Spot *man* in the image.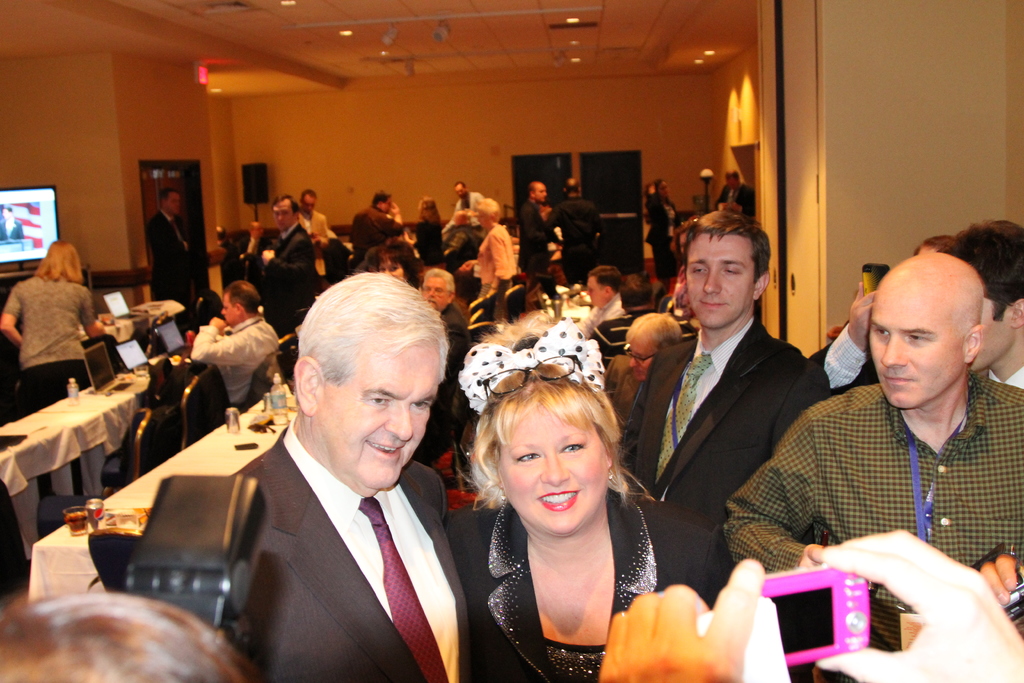
*man* found at x1=164 y1=290 x2=276 y2=402.
